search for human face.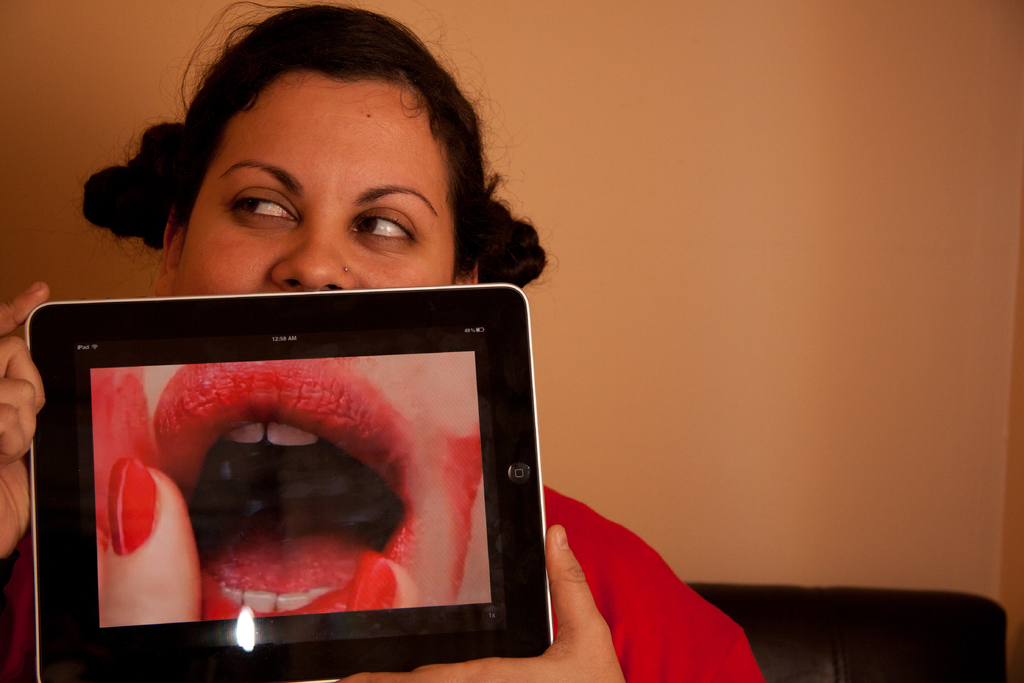
Found at 178, 96, 465, 290.
